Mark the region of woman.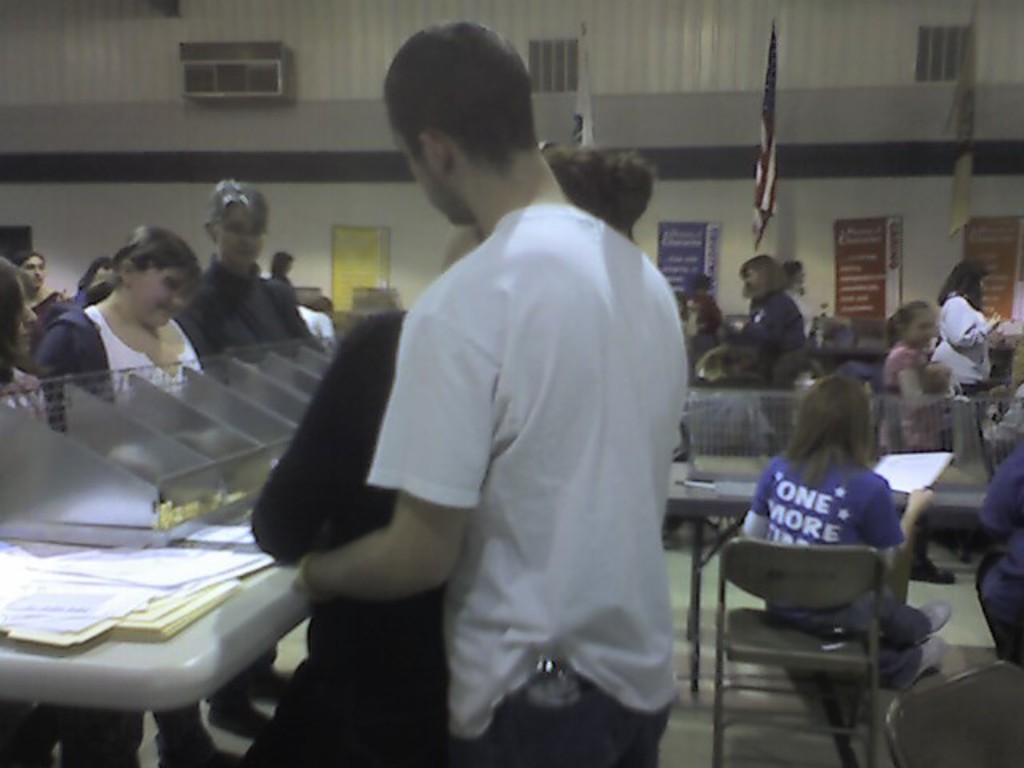
Region: pyautogui.locateOnScreen(734, 254, 811, 368).
